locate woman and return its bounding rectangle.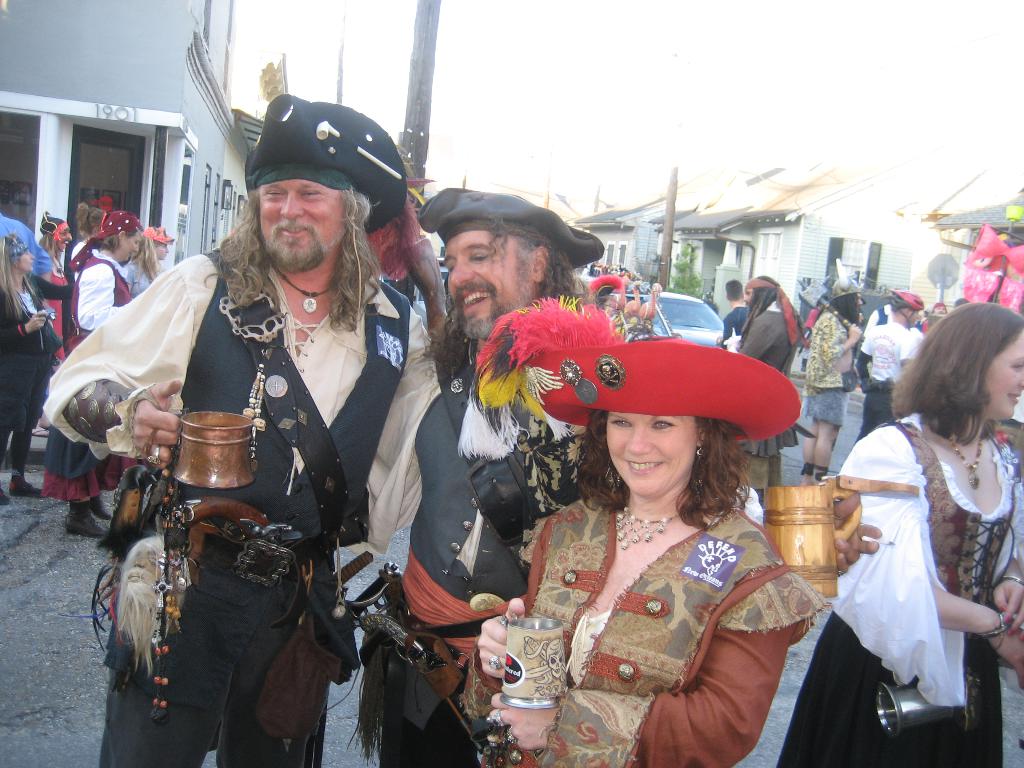
region(813, 306, 1015, 753).
